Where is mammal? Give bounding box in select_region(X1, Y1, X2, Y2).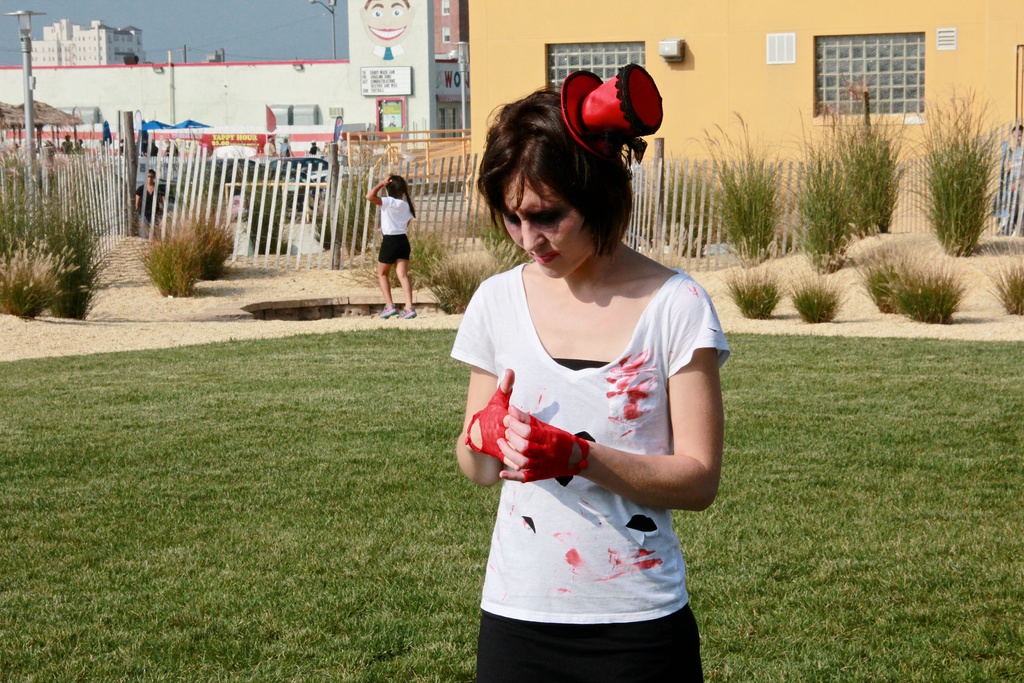
select_region(163, 142, 180, 162).
